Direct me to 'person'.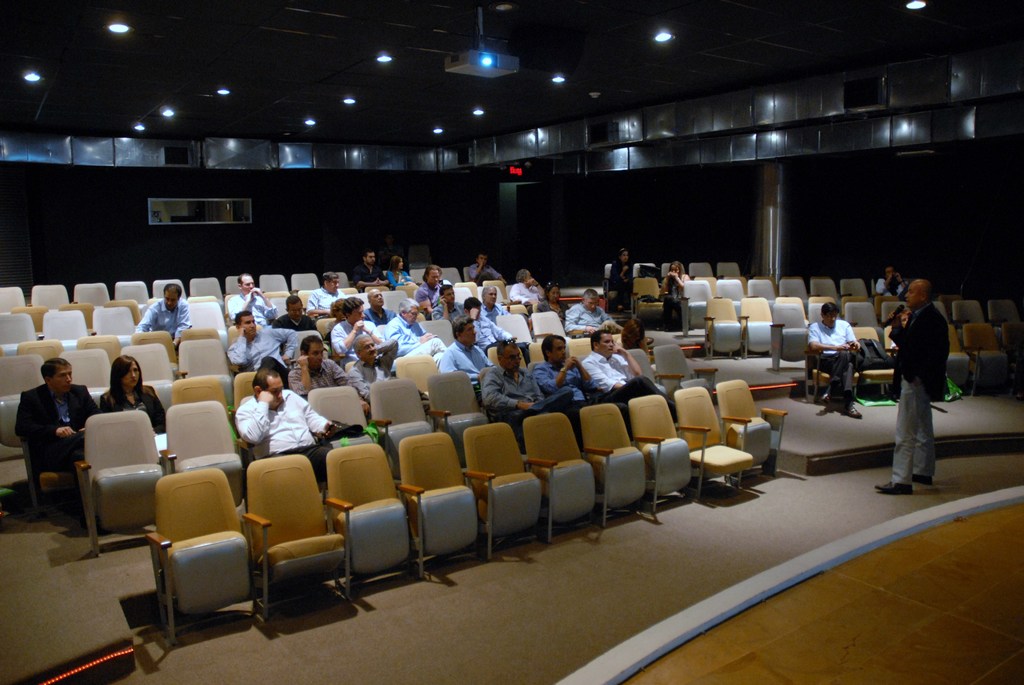
Direction: (left=387, top=295, right=443, bottom=364).
